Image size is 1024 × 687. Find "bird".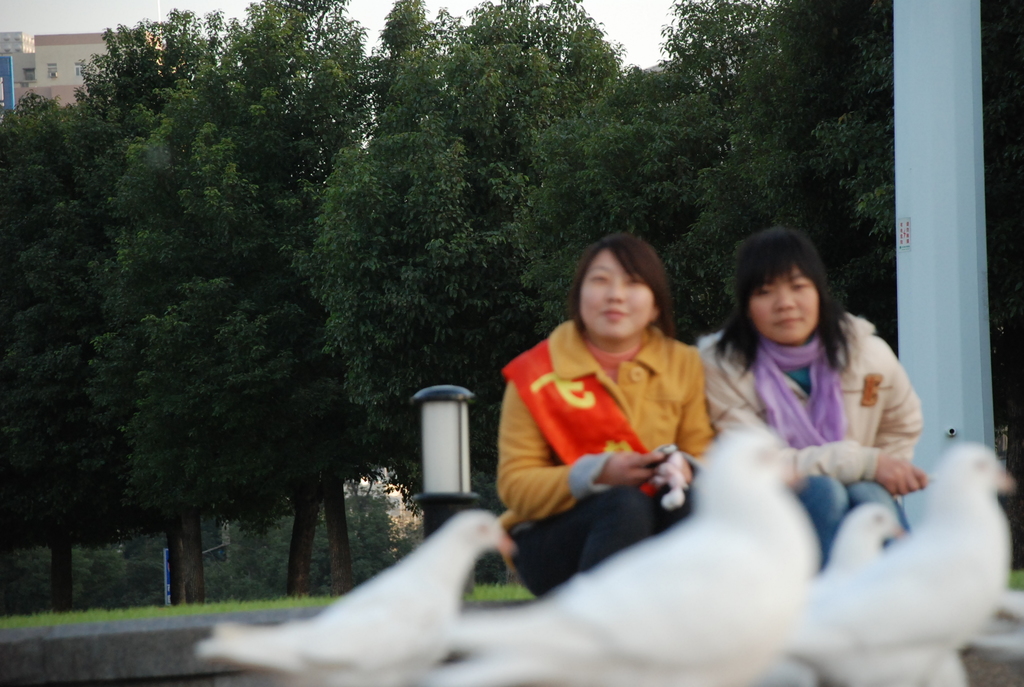
select_region(758, 445, 1022, 678).
